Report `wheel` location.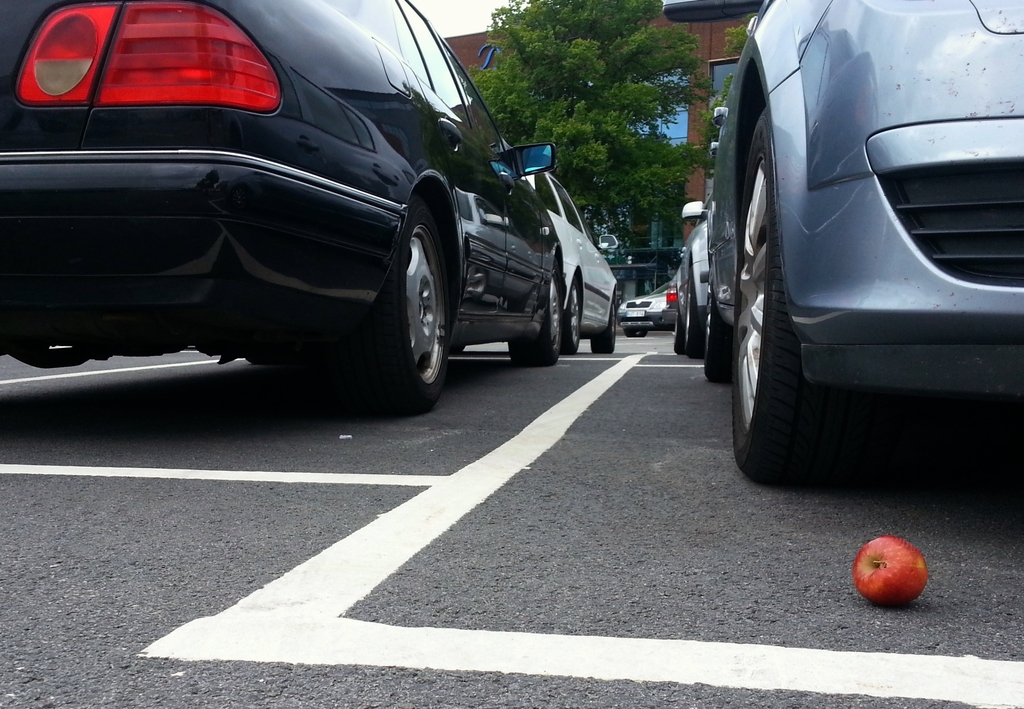
Report: <region>361, 183, 460, 405</region>.
